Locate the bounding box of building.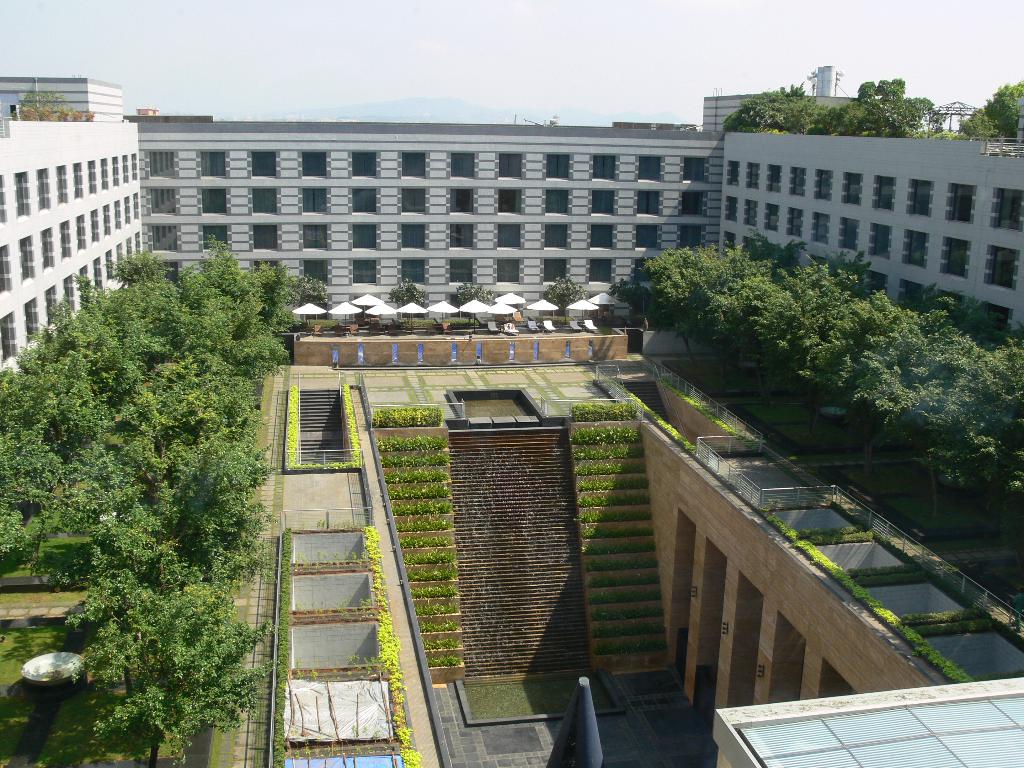
Bounding box: detection(0, 113, 1023, 395).
